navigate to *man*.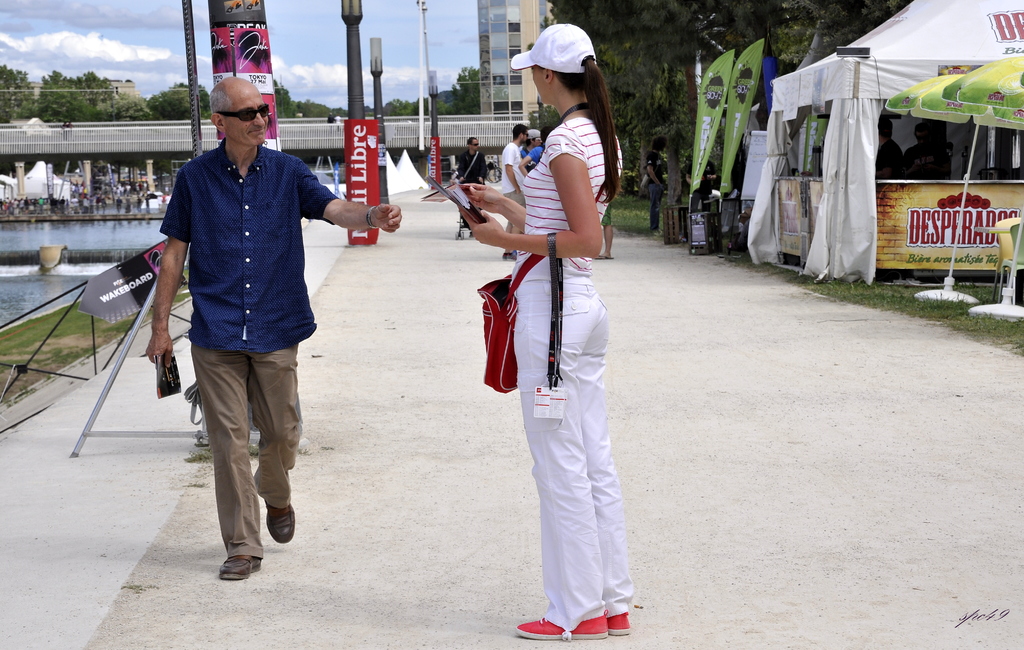
Navigation target: {"x1": 518, "y1": 125, "x2": 538, "y2": 180}.
